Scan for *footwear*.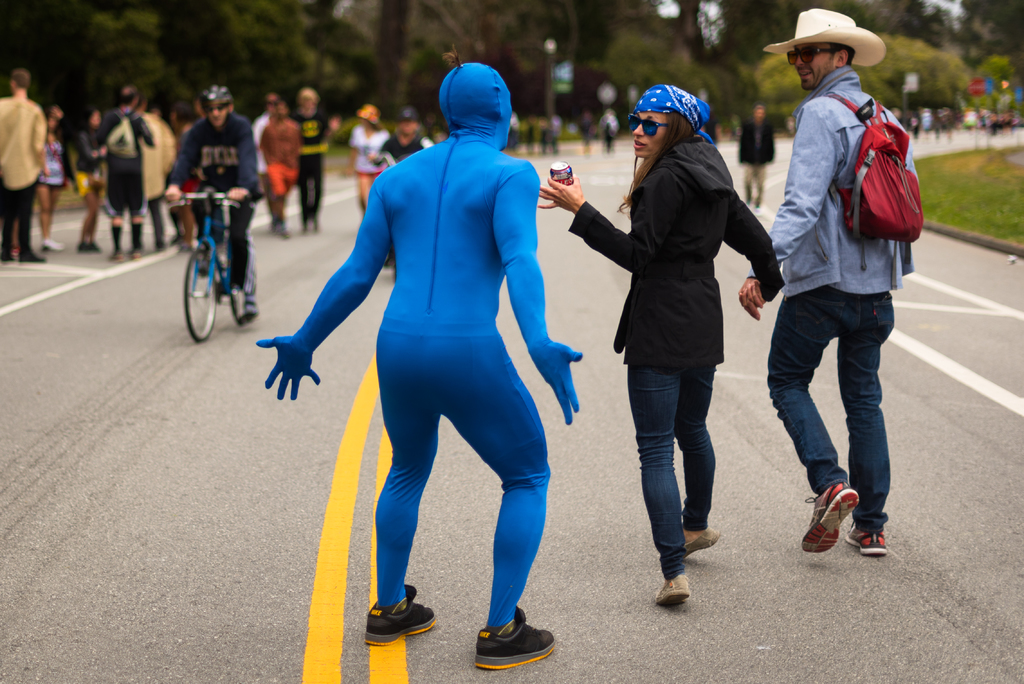
Scan result: pyautogui.locateOnScreen(653, 573, 691, 611).
